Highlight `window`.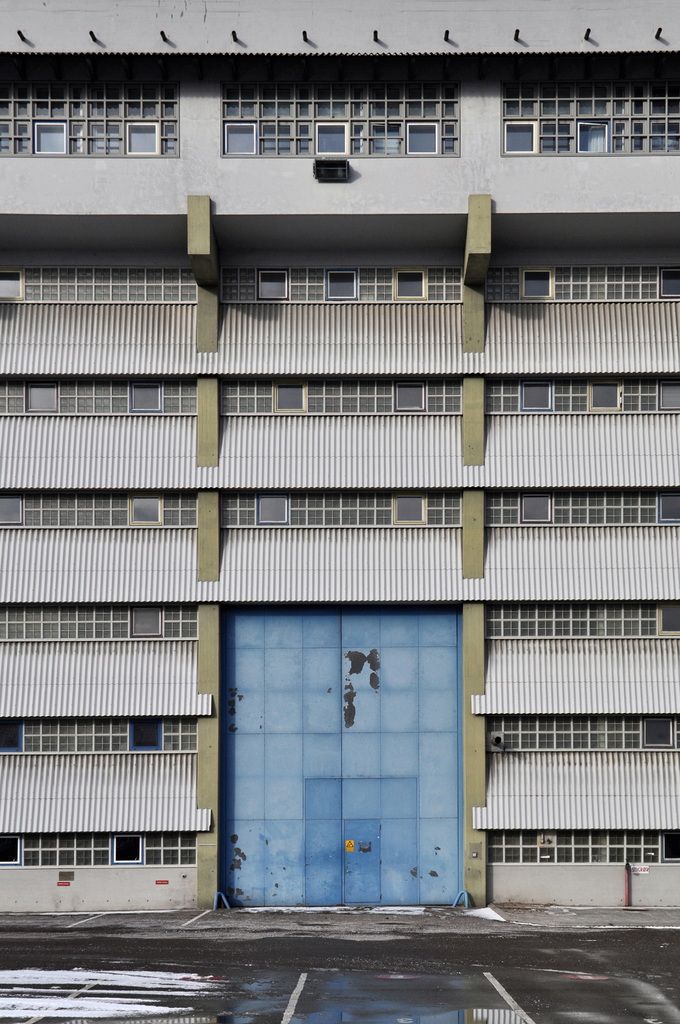
Highlighted region: bbox=[0, 712, 201, 753].
